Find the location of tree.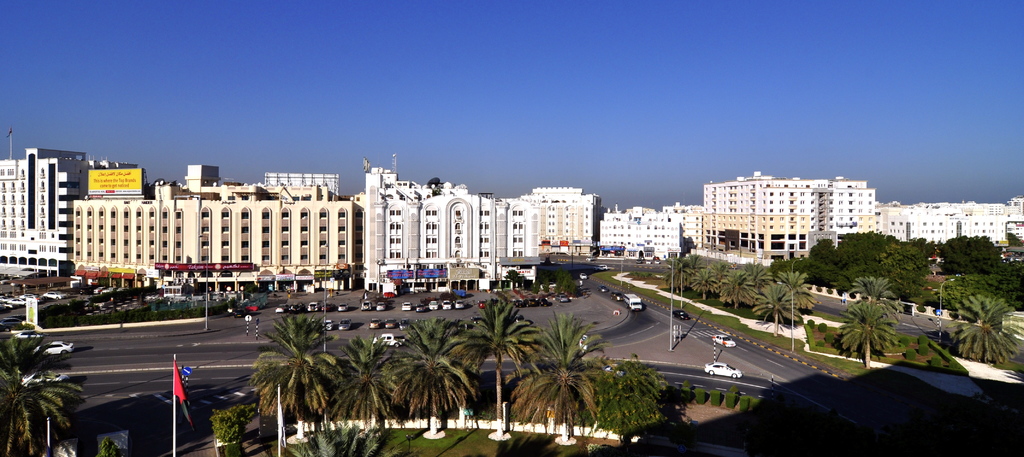
Location: detection(506, 309, 609, 438).
